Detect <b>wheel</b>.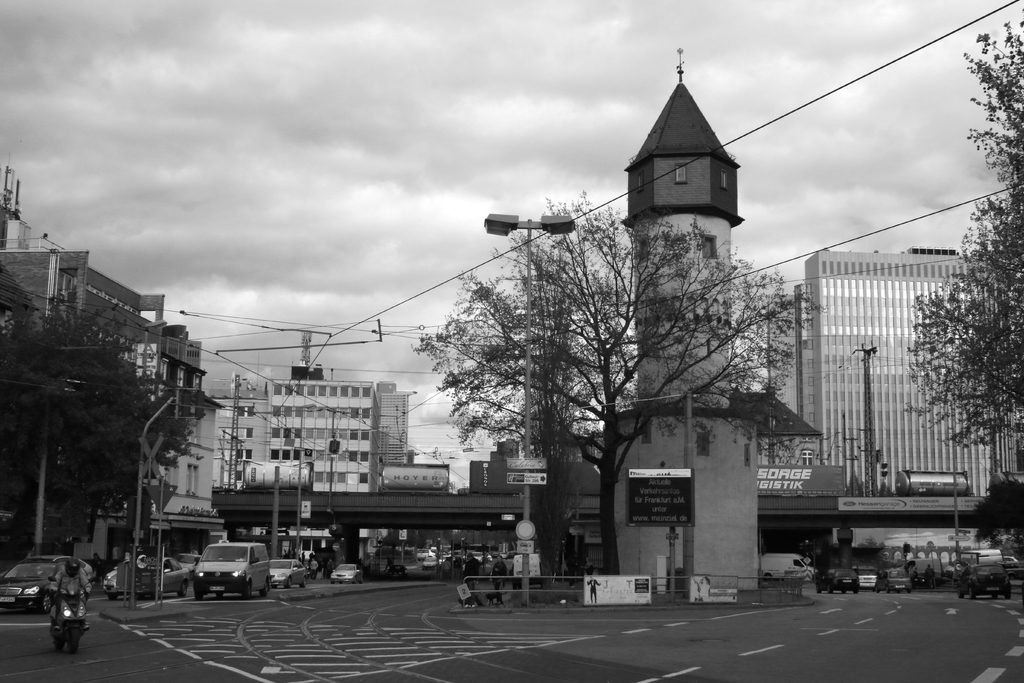
Detected at [244,579,252,598].
